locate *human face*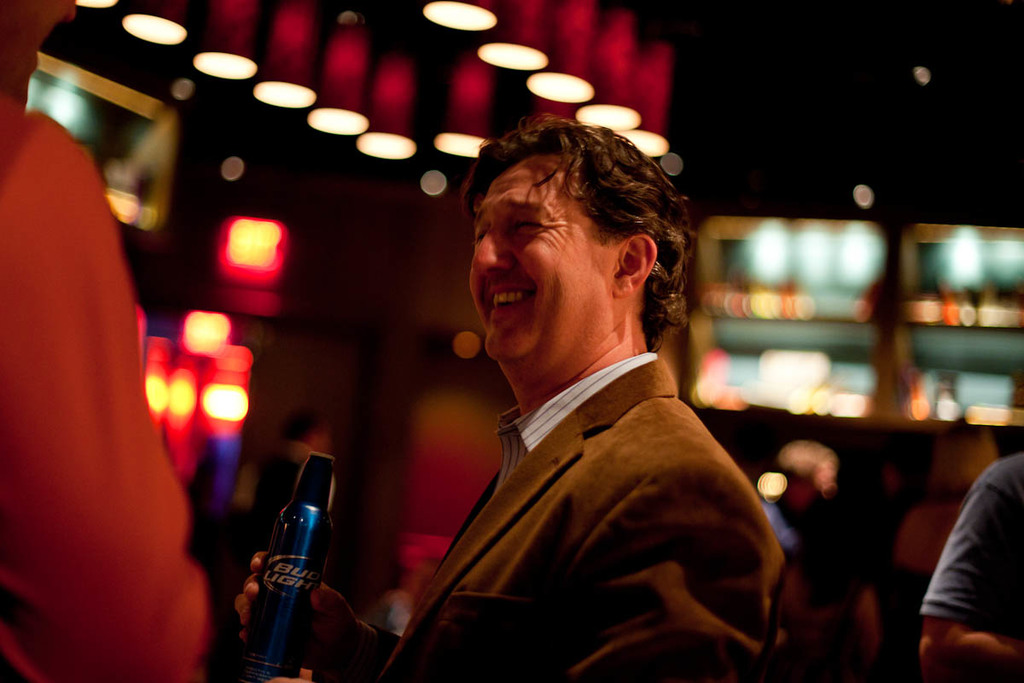
bbox(0, 0, 76, 105)
